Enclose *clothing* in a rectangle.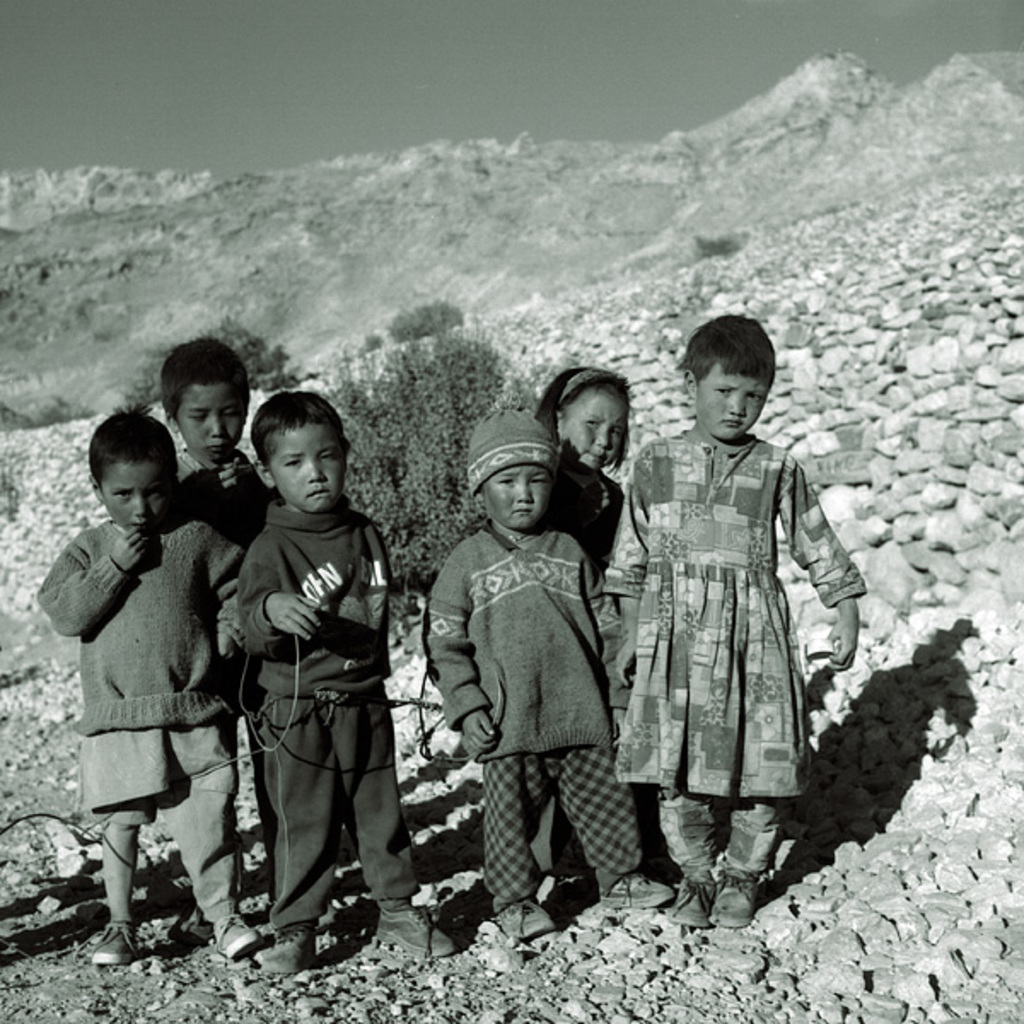
(x1=157, y1=447, x2=280, y2=928).
